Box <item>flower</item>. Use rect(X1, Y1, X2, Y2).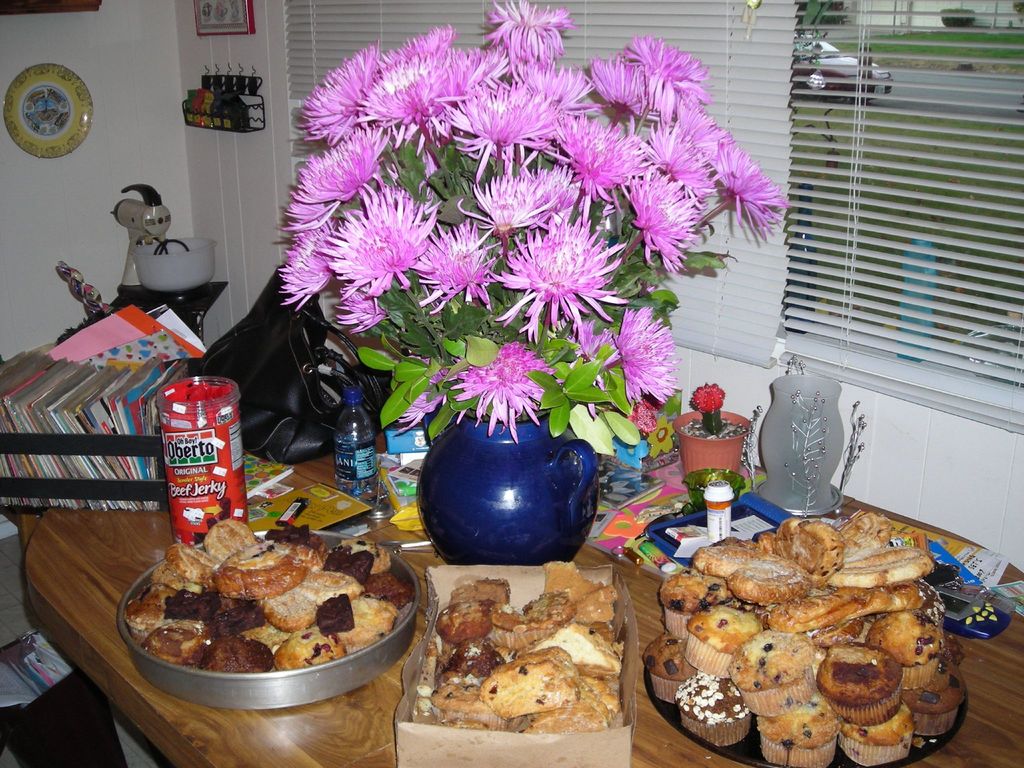
rect(670, 94, 730, 169).
